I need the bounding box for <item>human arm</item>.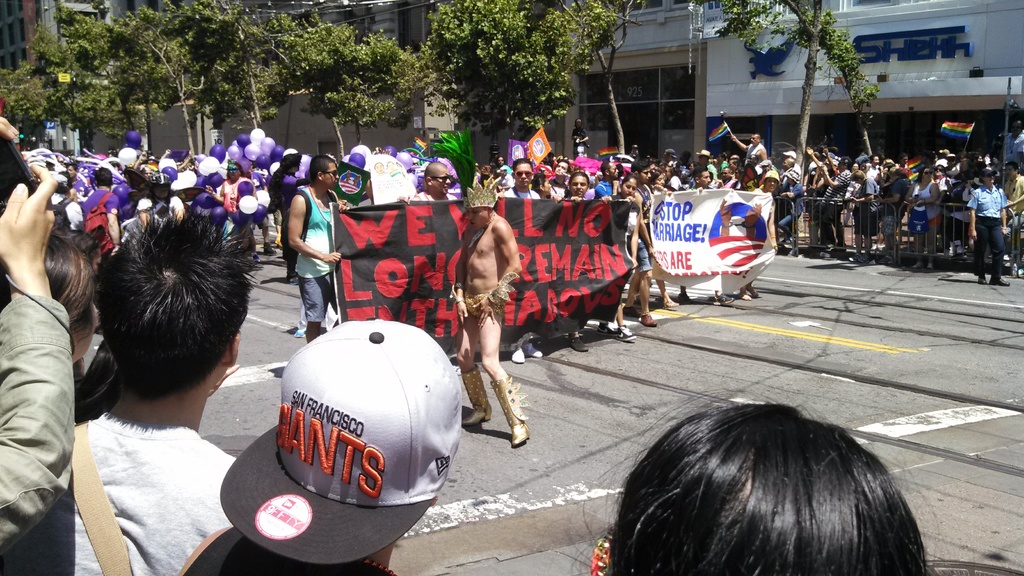
Here it is: bbox=[0, 163, 59, 299].
